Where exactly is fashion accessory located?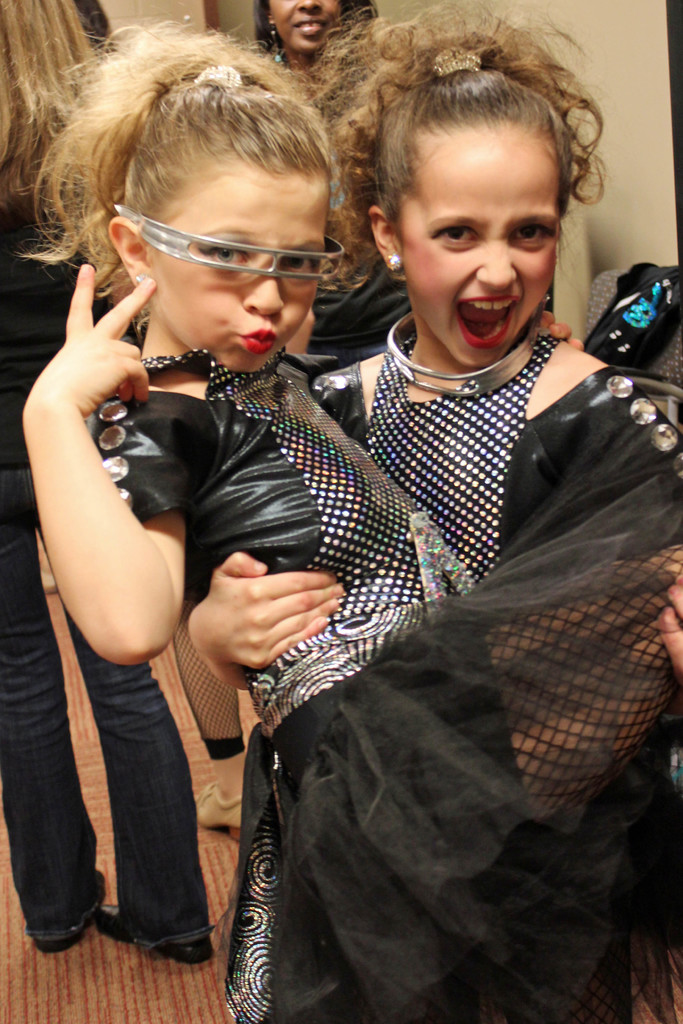
Its bounding box is bbox=(386, 250, 402, 278).
